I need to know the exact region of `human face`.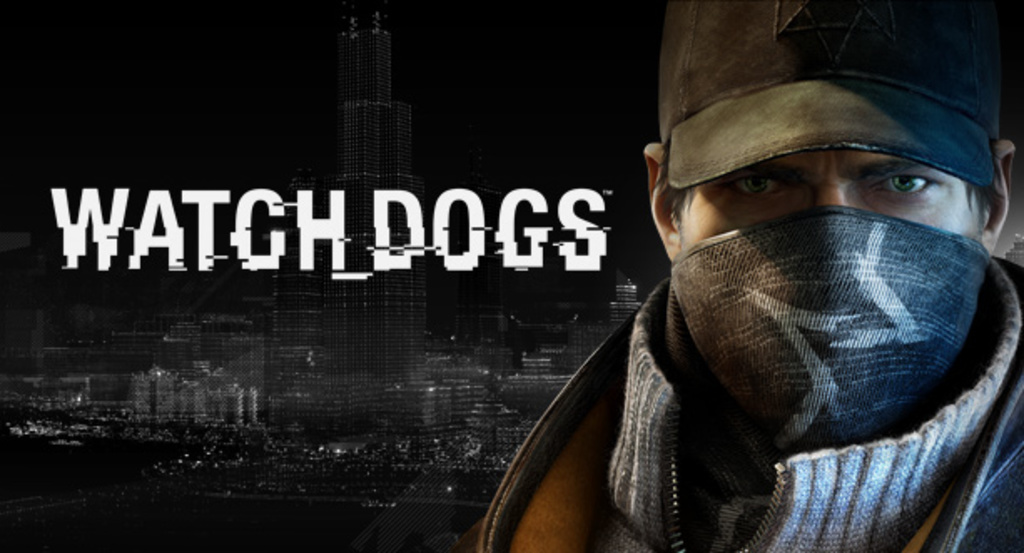
Region: BBox(678, 155, 979, 251).
